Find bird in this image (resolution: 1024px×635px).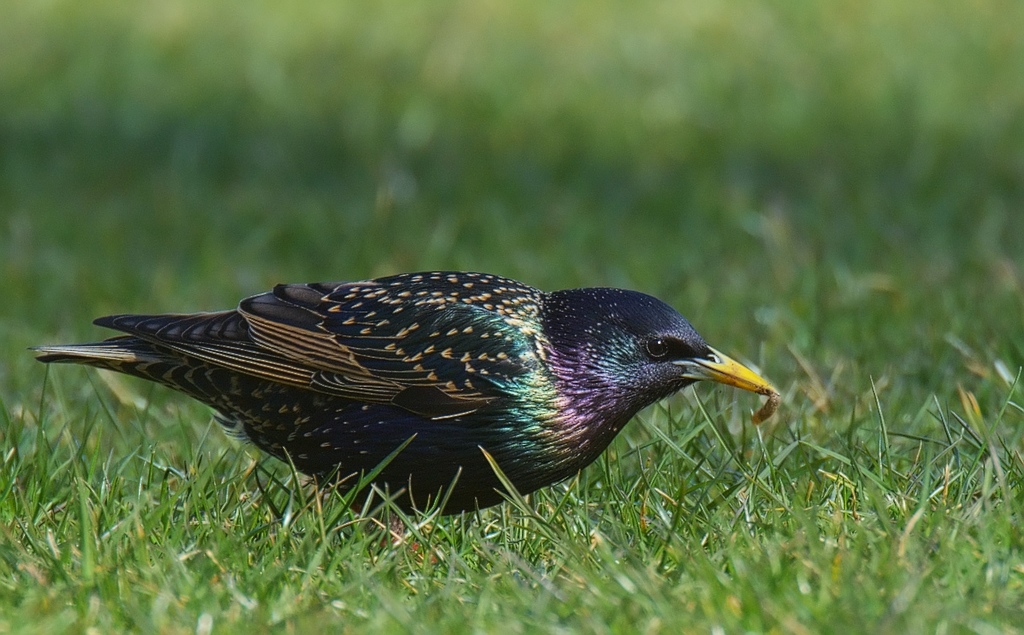
detection(6, 279, 804, 510).
